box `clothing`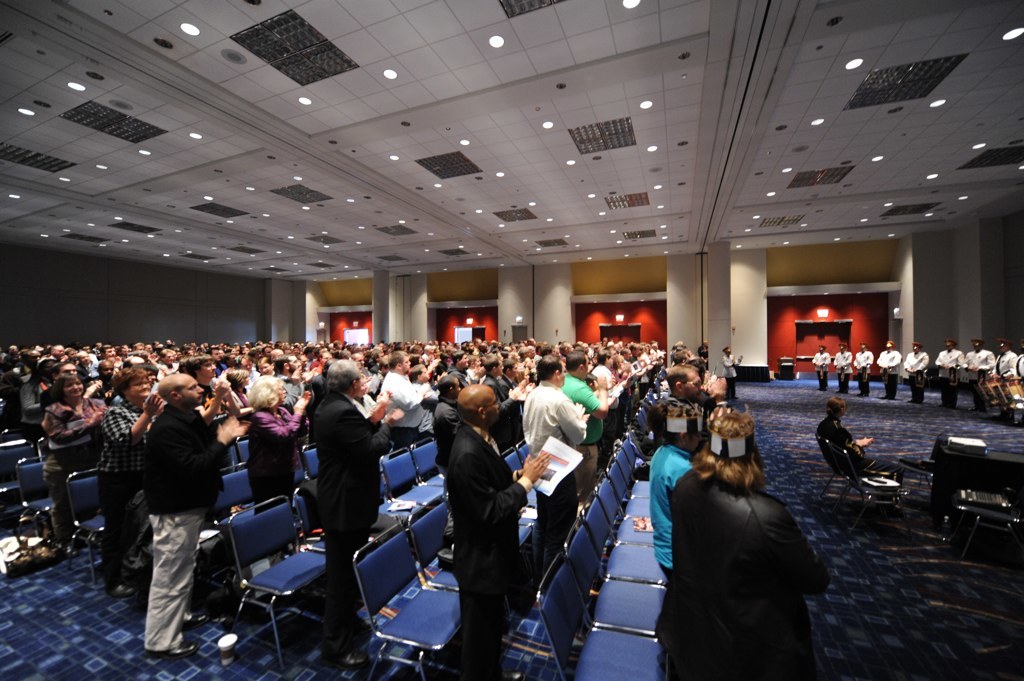
[995, 348, 1016, 379]
